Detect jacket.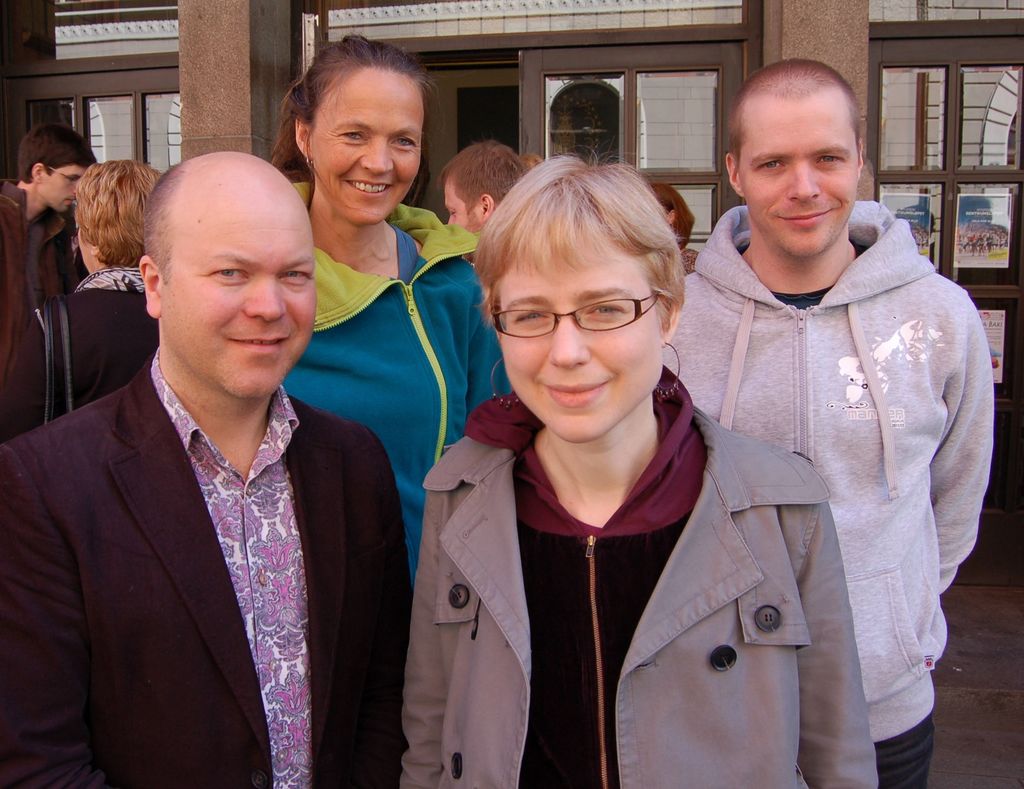
Detected at [left=404, top=391, right=884, bottom=788].
